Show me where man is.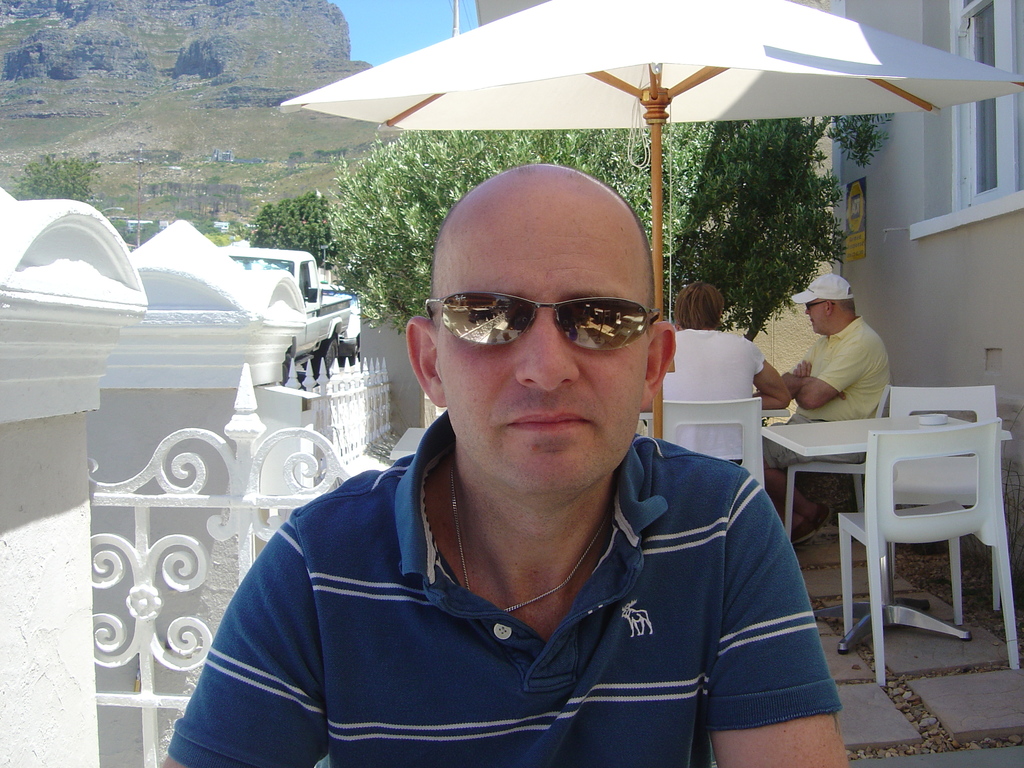
man is at x1=116 y1=159 x2=849 y2=749.
